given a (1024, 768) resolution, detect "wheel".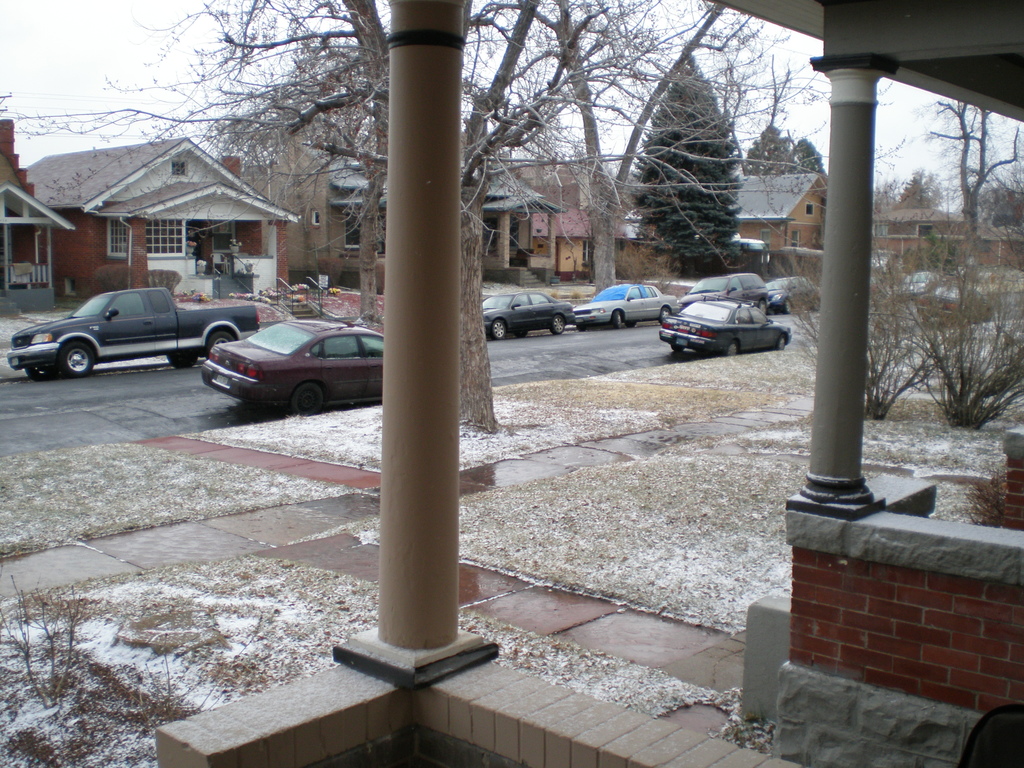
(x1=577, y1=324, x2=586, y2=330).
